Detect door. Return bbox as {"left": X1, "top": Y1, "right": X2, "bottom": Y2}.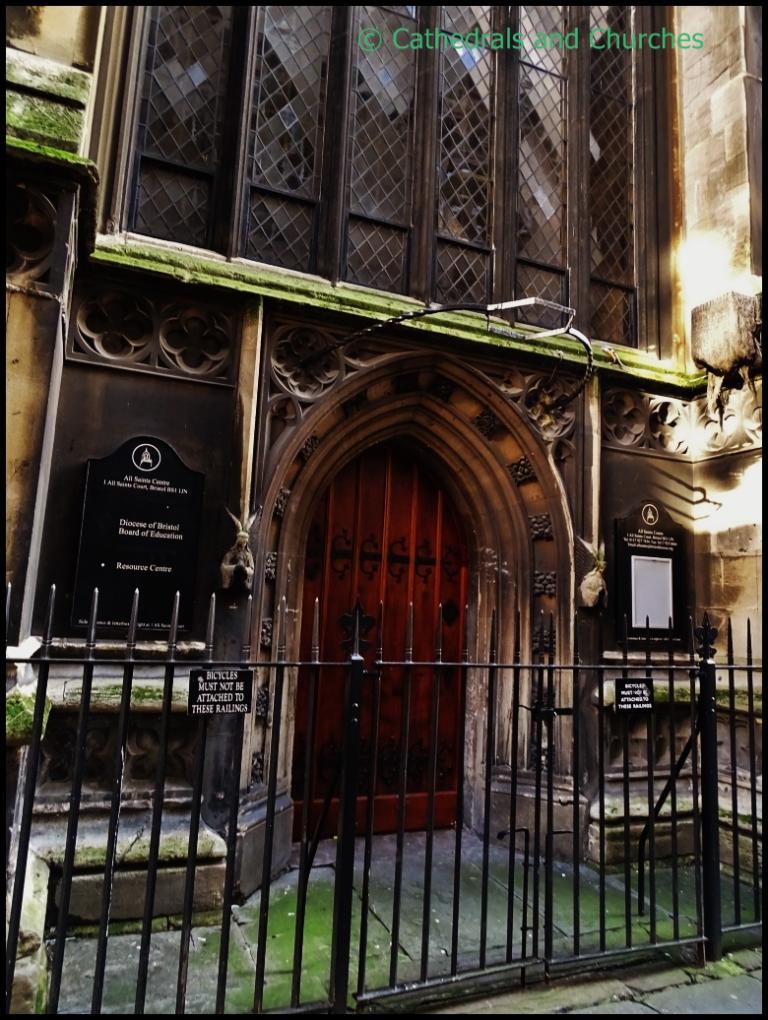
{"left": 268, "top": 379, "right": 514, "bottom": 879}.
